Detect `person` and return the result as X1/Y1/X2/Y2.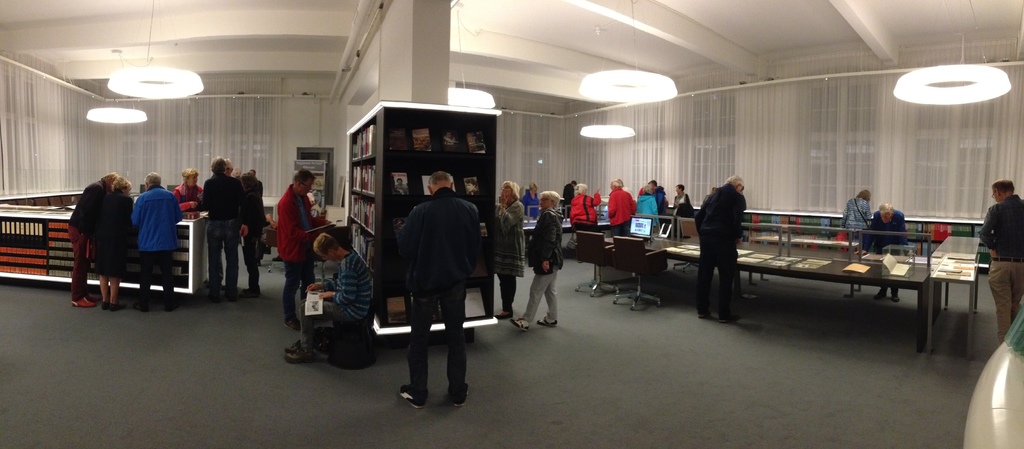
391/166/470/416.
